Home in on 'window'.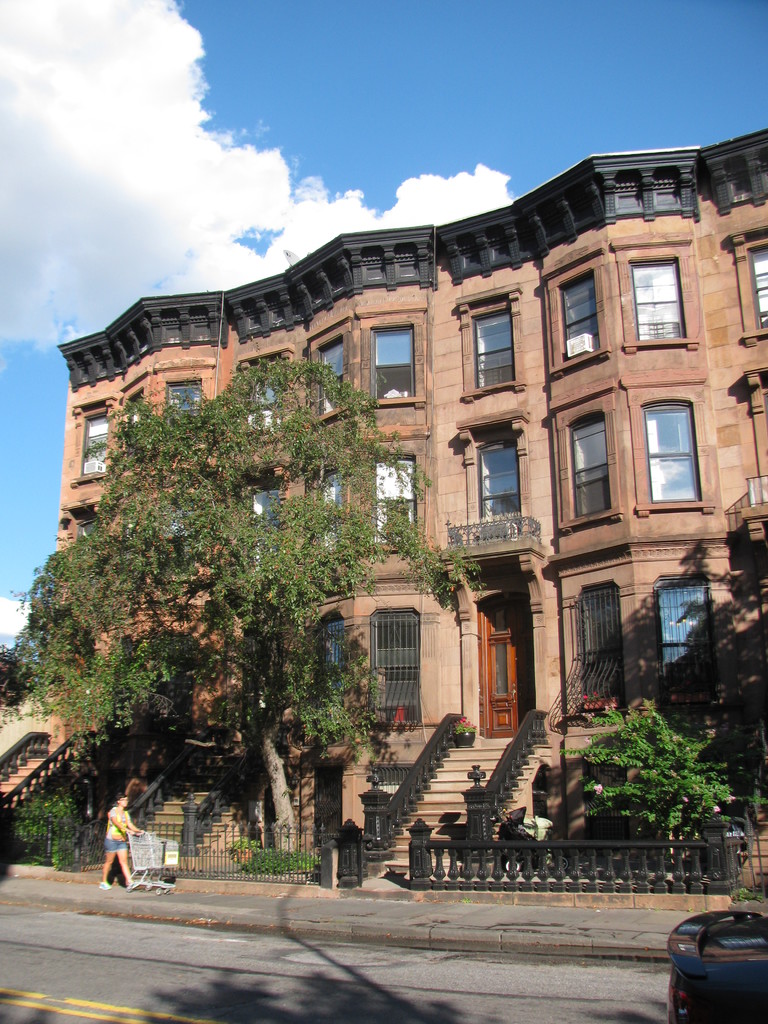
Homed in at bbox=[652, 570, 715, 696].
